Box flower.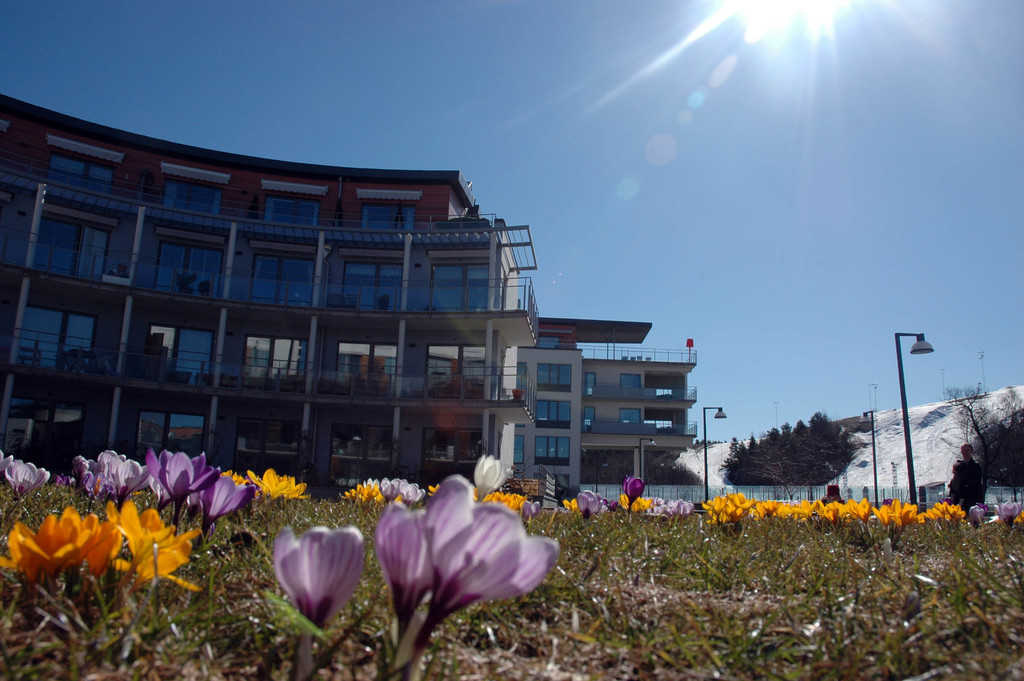
bbox=(63, 447, 104, 498).
